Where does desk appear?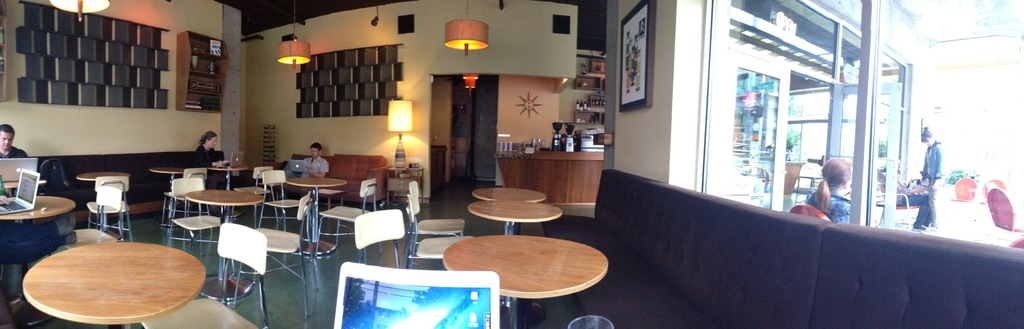
Appears at [x1=24, y1=242, x2=201, y2=325].
